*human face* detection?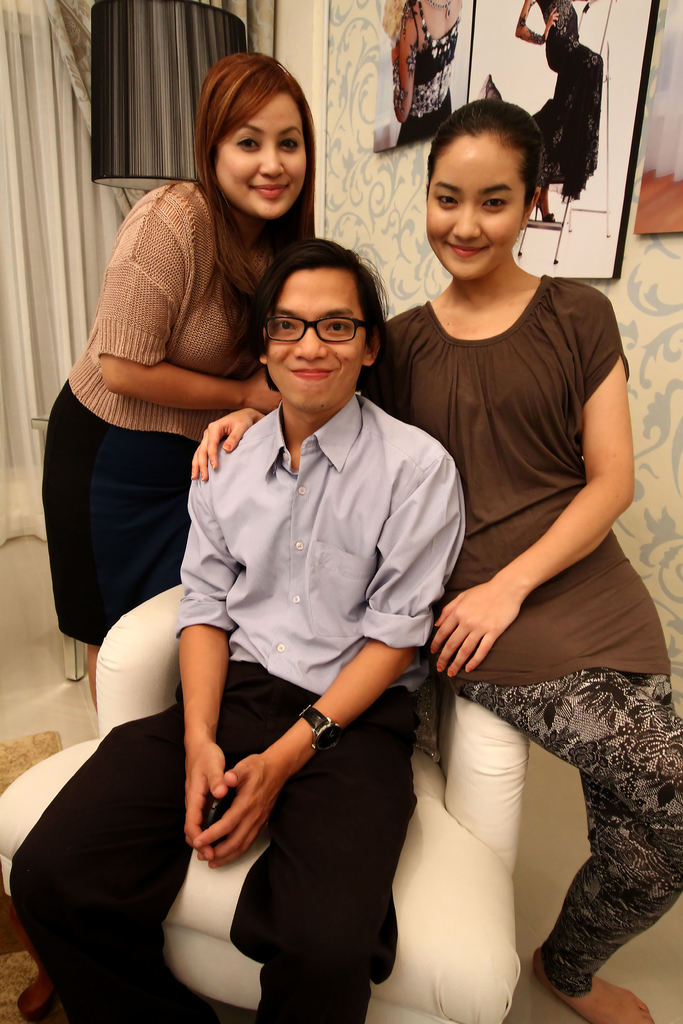
(265,271,367,415)
